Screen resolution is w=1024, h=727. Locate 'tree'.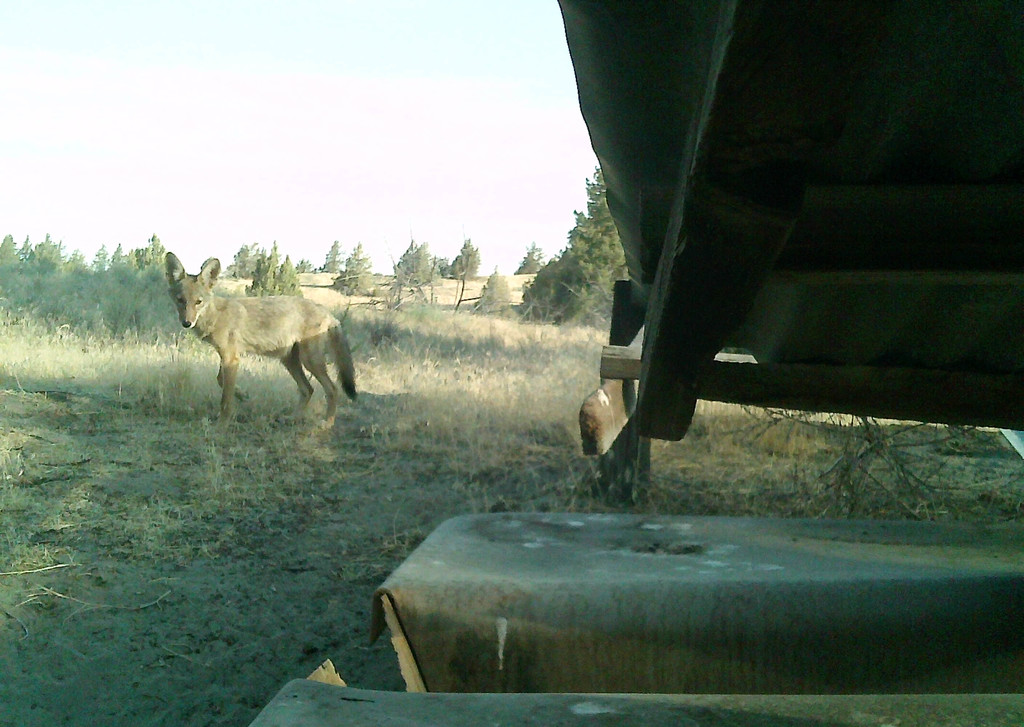
bbox=(298, 257, 312, 274).
